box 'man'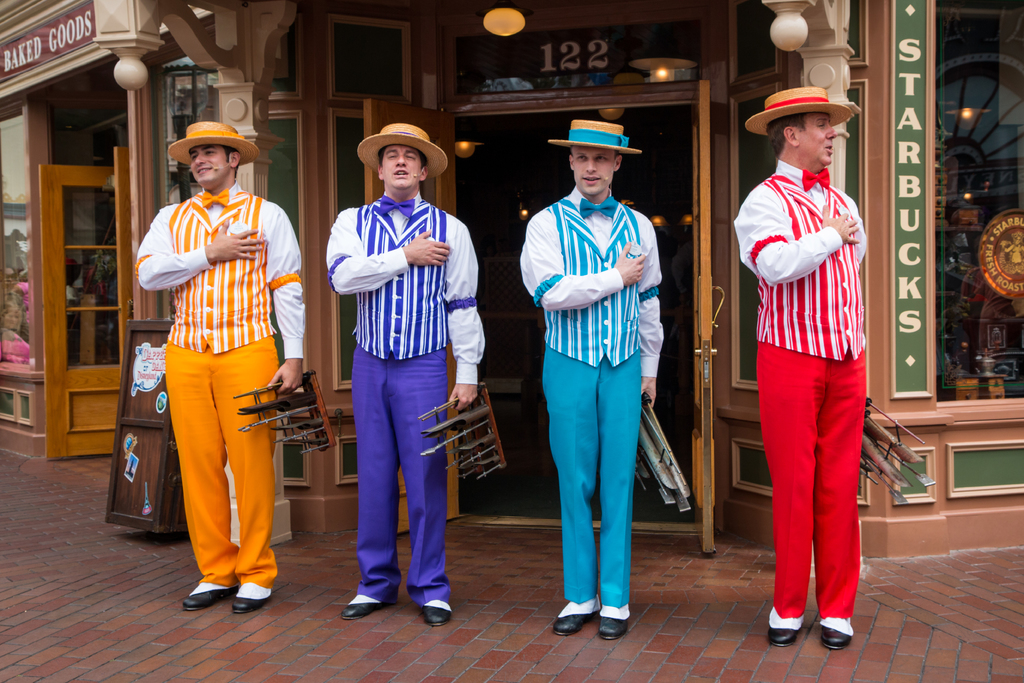
box(733, 89, 866, 648)
